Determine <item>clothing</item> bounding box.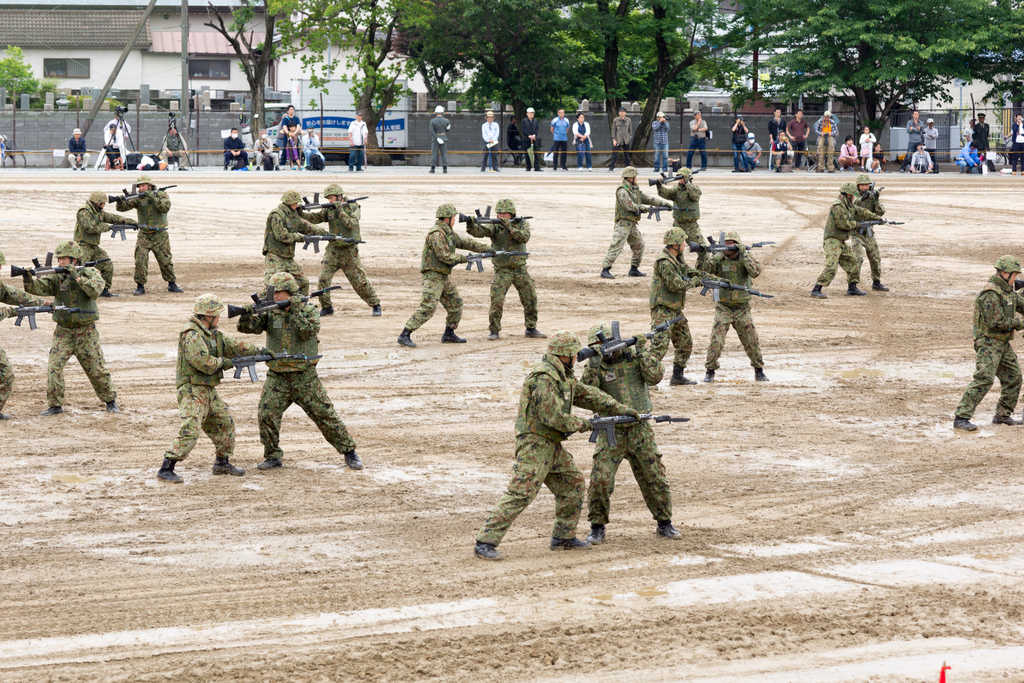
Determined: 20 259 119 404.
